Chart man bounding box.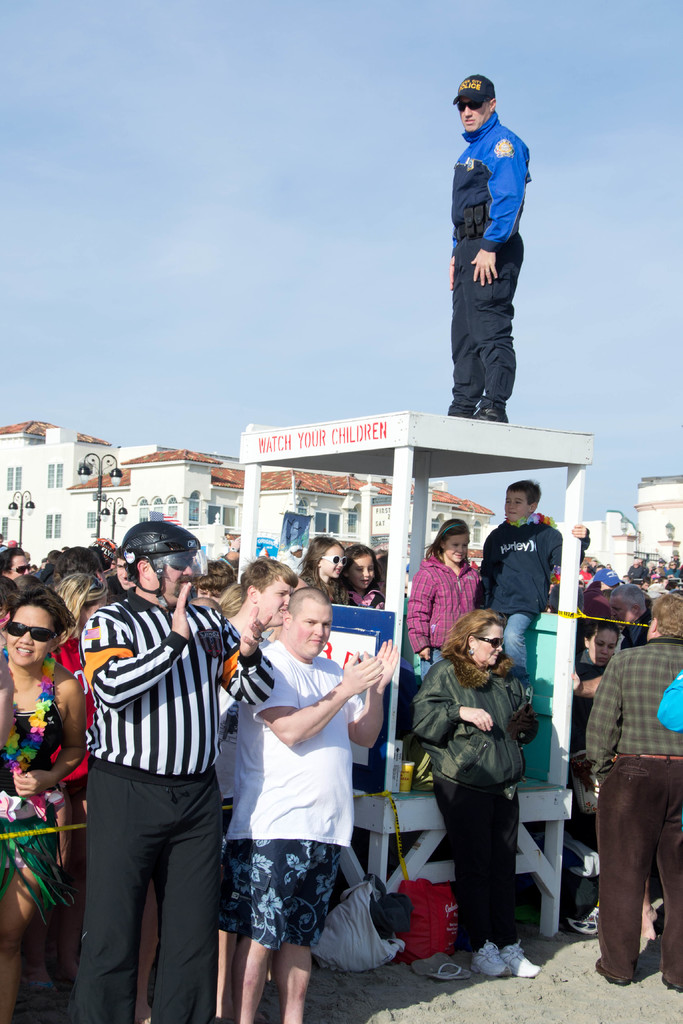
Charted: Rect(594, 561, 618, 586).
